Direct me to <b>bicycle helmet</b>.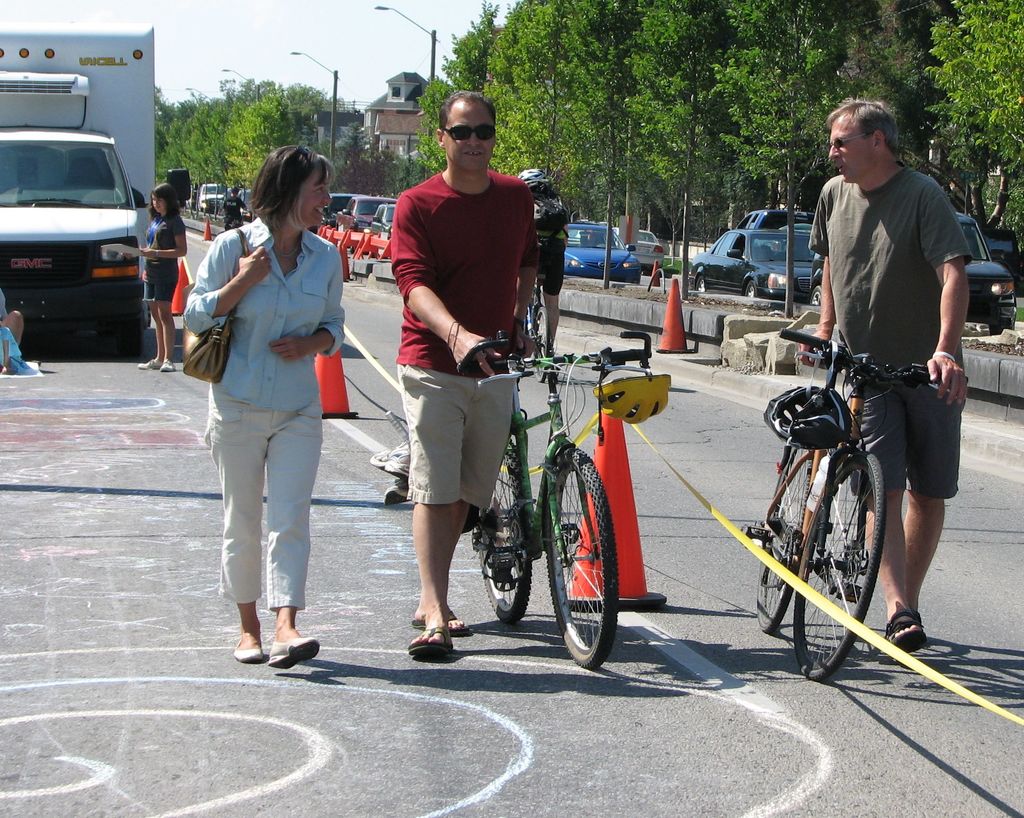
Direction: region(588, 366, 669, 422).
